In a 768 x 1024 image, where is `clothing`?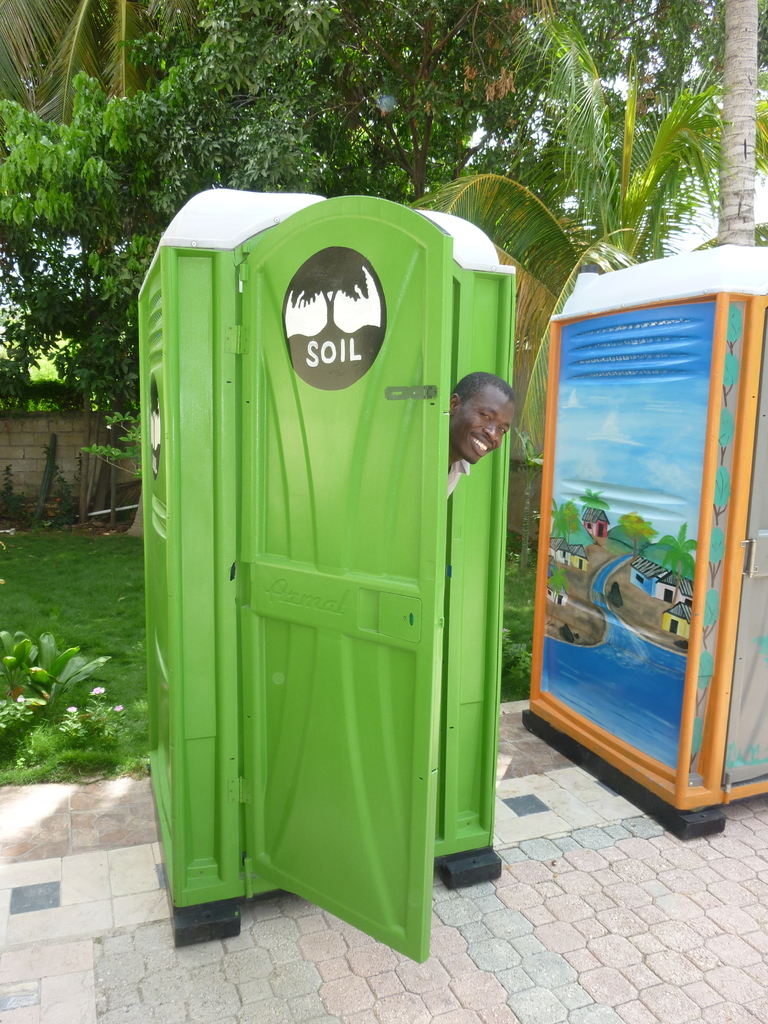
{"x1": 446, "y1": 459, "x2": 471, "y2": 497}.
